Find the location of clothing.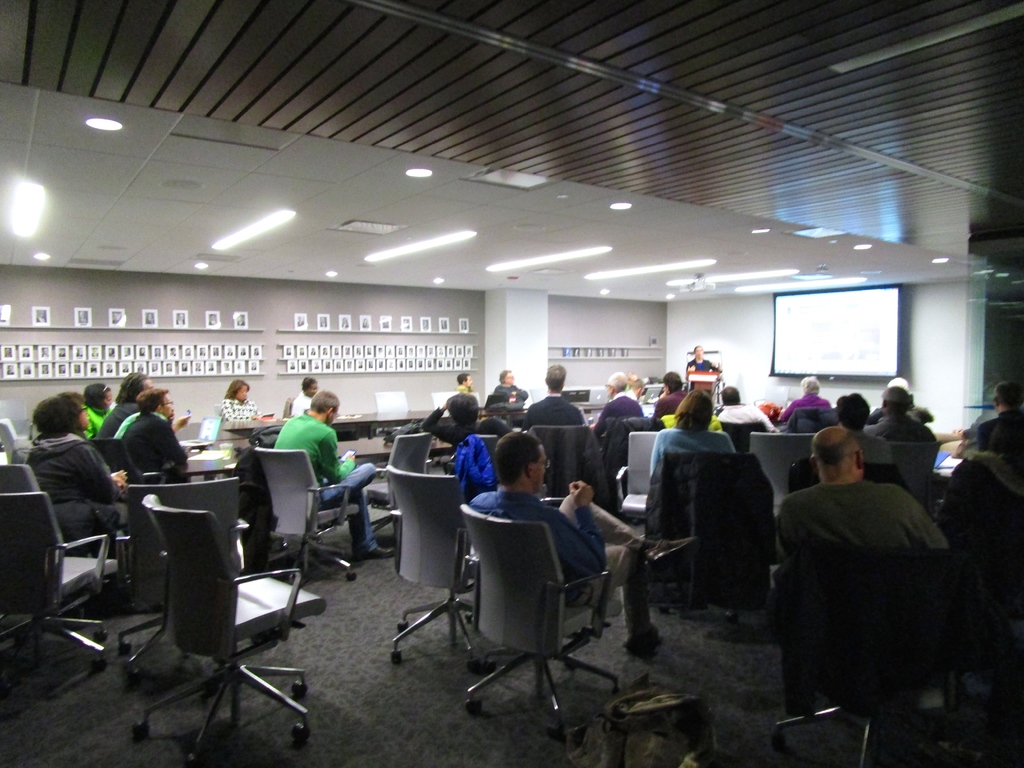
Location: 522,392,594,436.
